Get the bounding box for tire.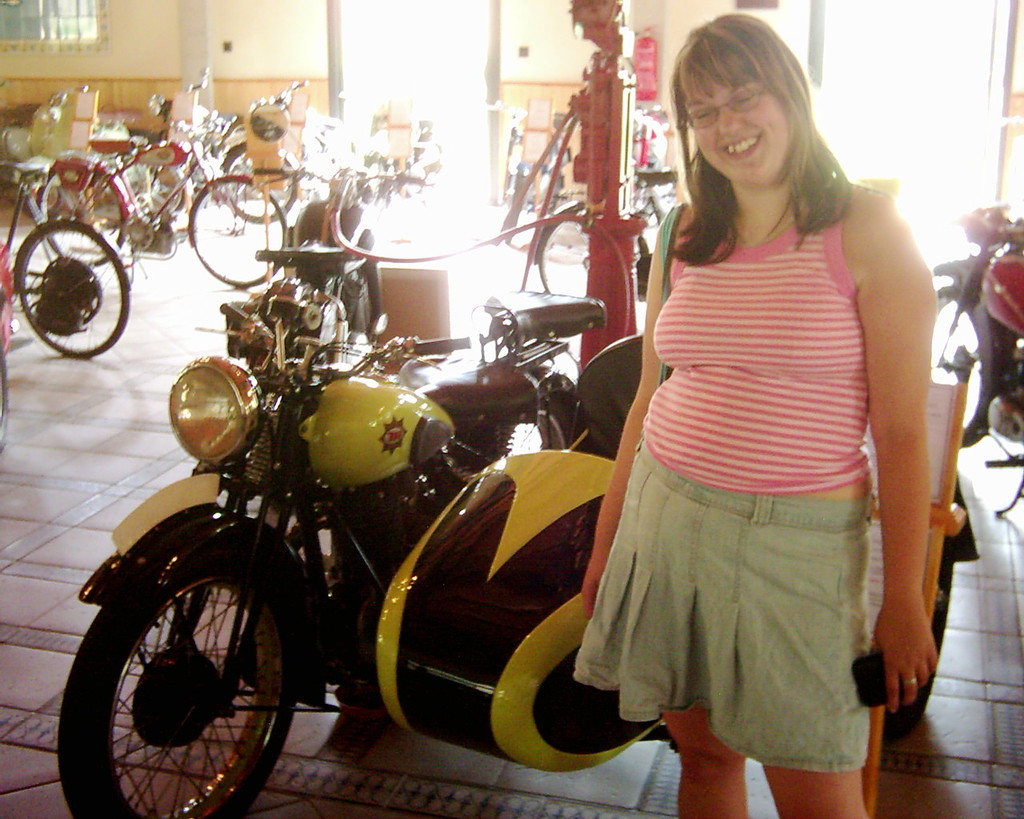
189, 181, 288, 287.
